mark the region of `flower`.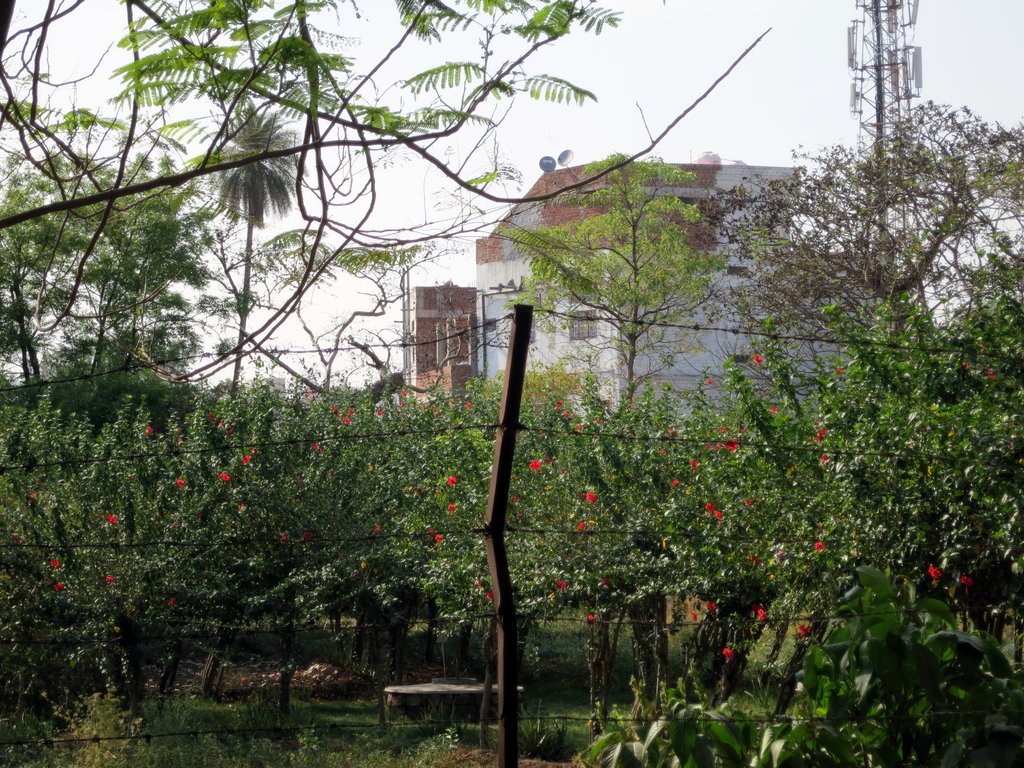
Region: [752,353,764,365].
